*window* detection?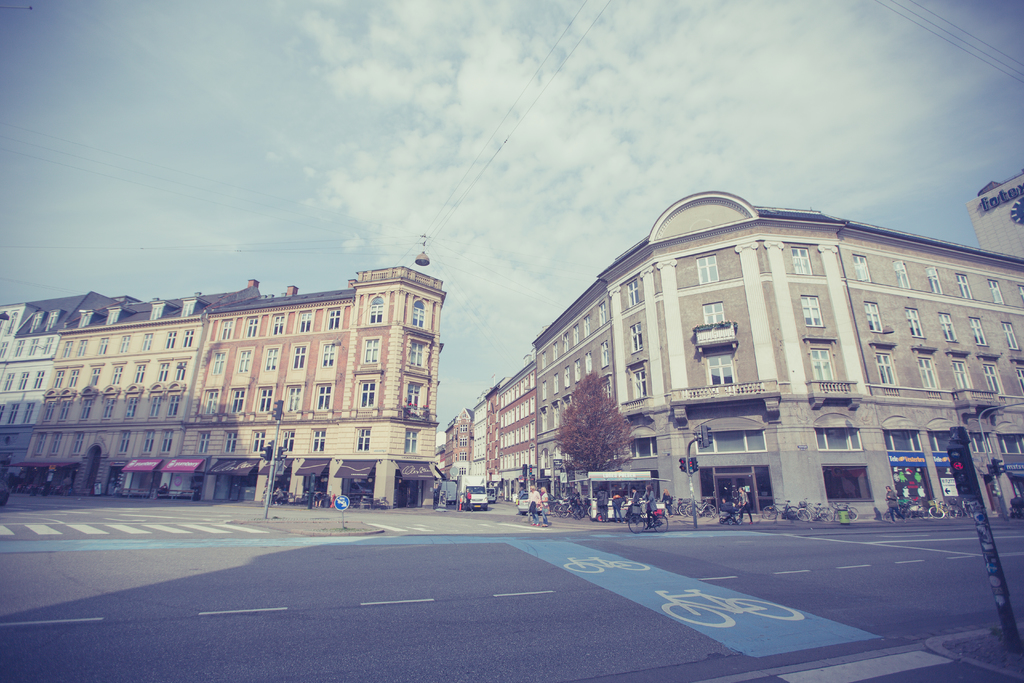
[left=582, top=314, right=591, bottom=336]
